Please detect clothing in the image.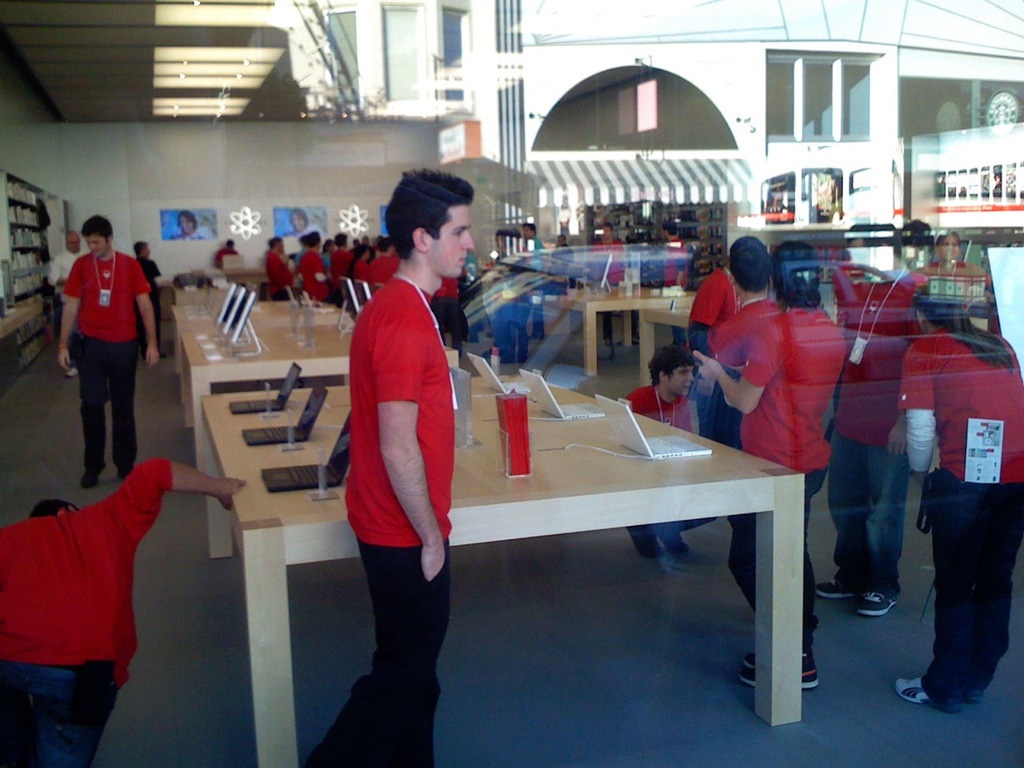
215:243:241:270.
